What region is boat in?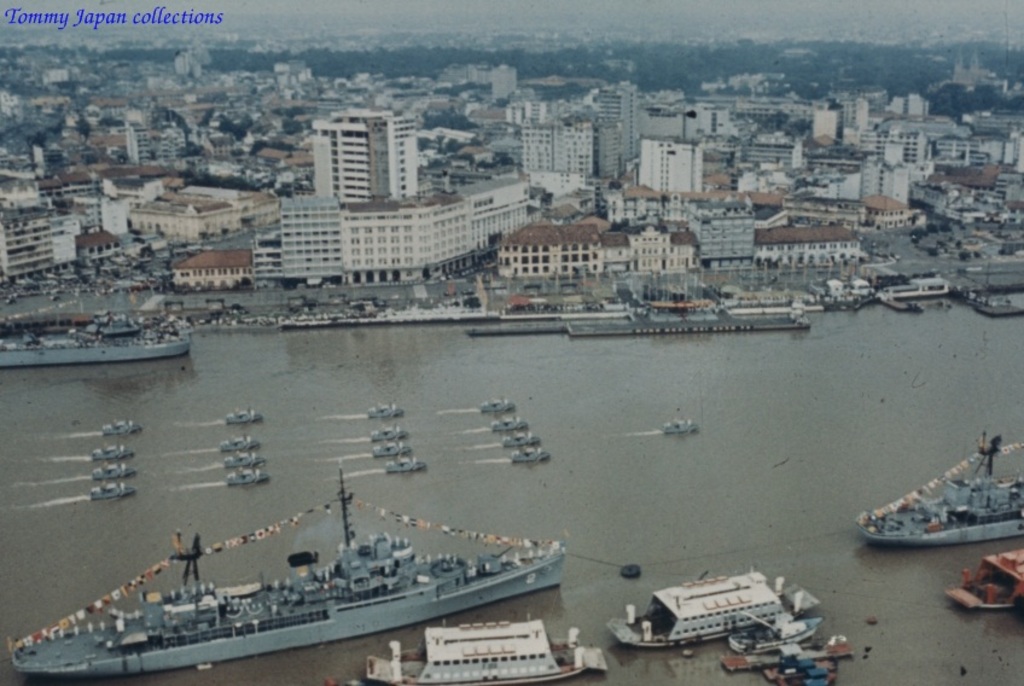
box(513, 454, 549, 463).
